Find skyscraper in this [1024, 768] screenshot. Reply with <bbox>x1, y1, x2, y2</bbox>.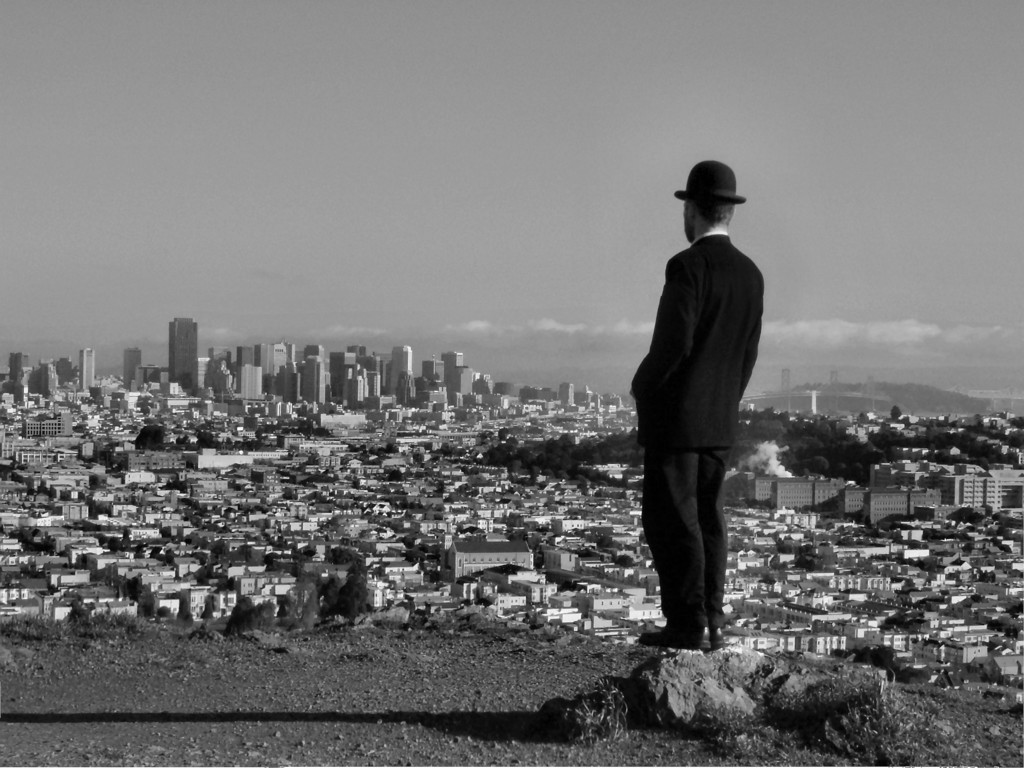
<bbox>257, 342, 274, 364</bbox>.
